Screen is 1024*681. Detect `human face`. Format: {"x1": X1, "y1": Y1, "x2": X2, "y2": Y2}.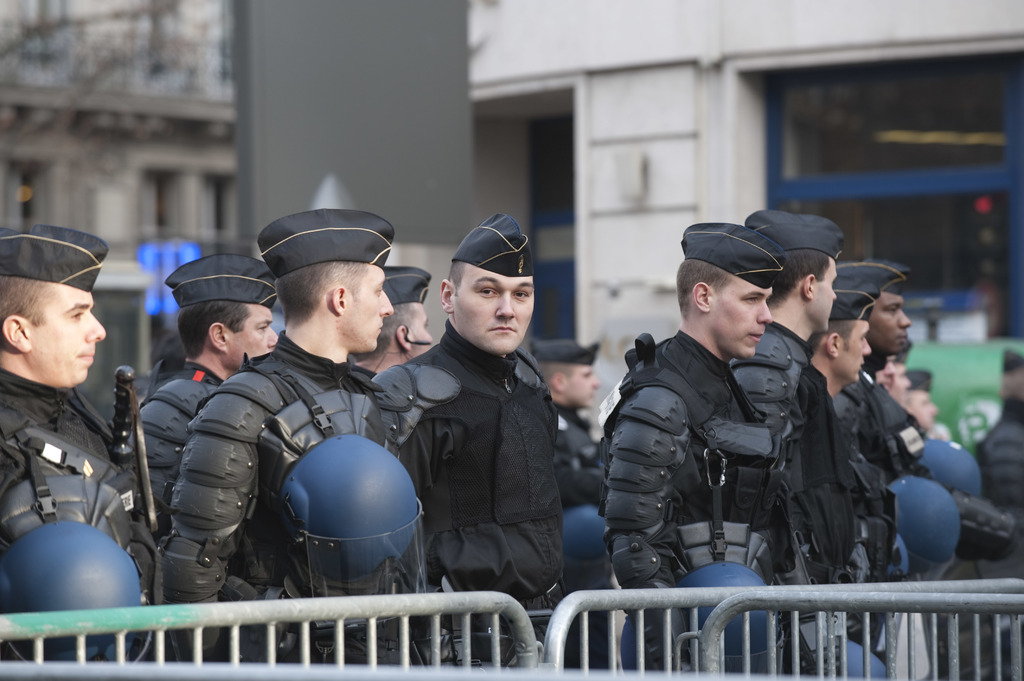
{"x1": 868, "y1": 291, "x2": 915, "y2": 356}.
